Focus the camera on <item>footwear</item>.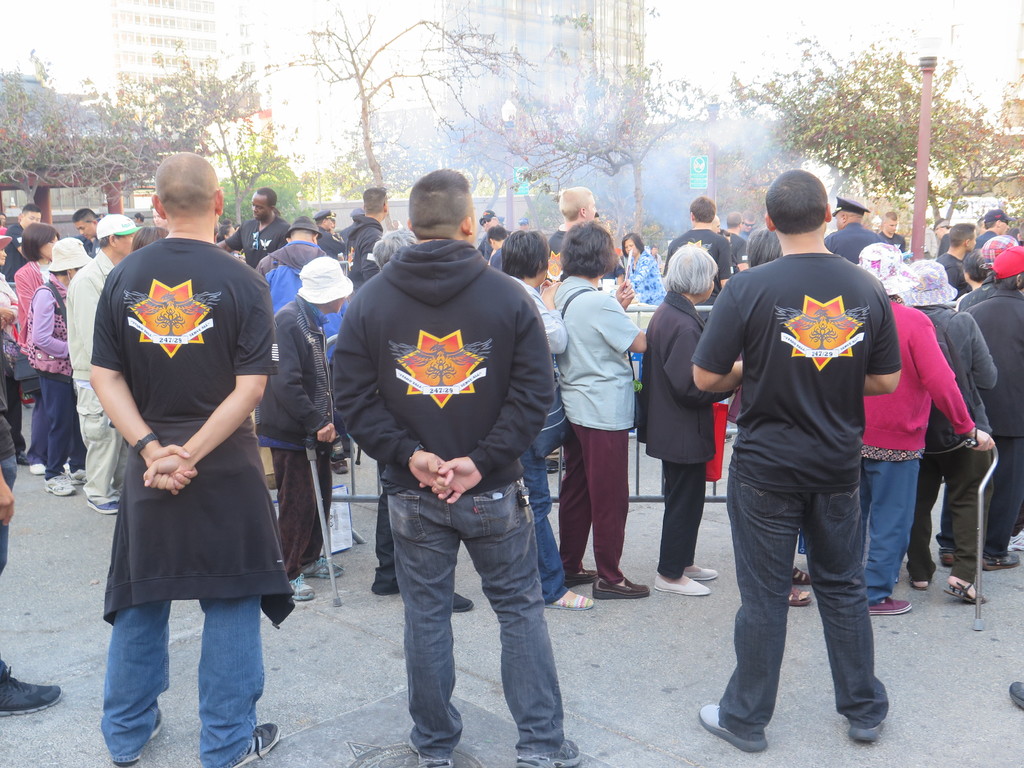
Focus region: l=367, t=573, r=403, b=589.
